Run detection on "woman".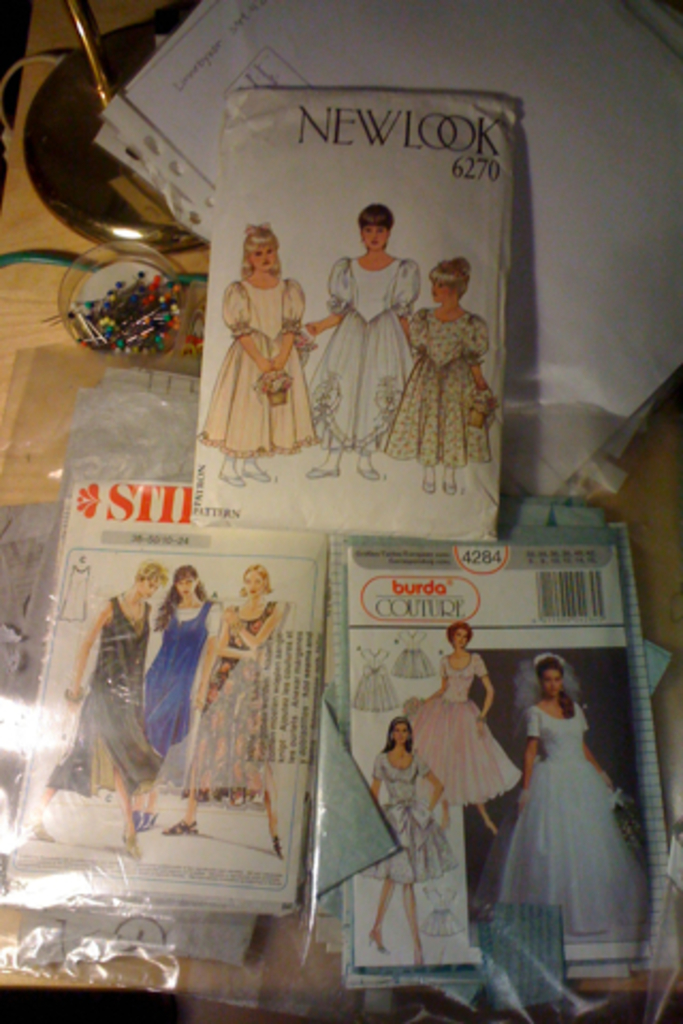
Result: Rect(401, 258, 497, 497).
